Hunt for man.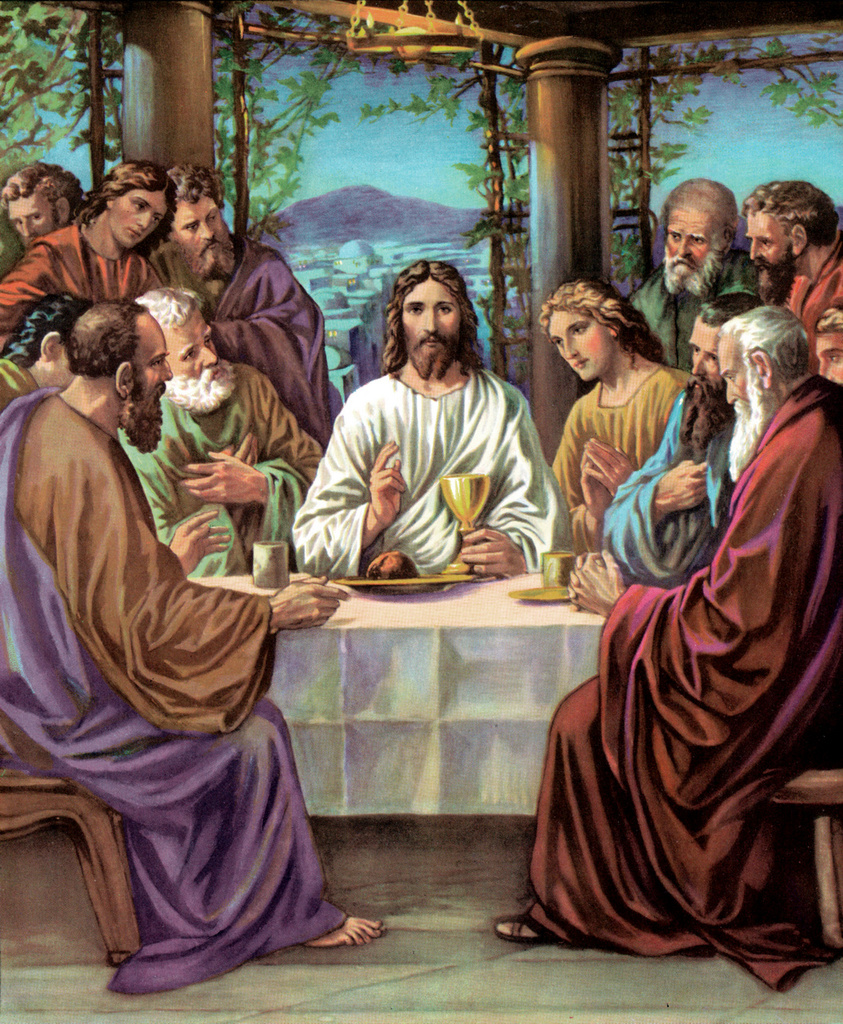
Hunted down at bbox(0, 159, 82, 252).
